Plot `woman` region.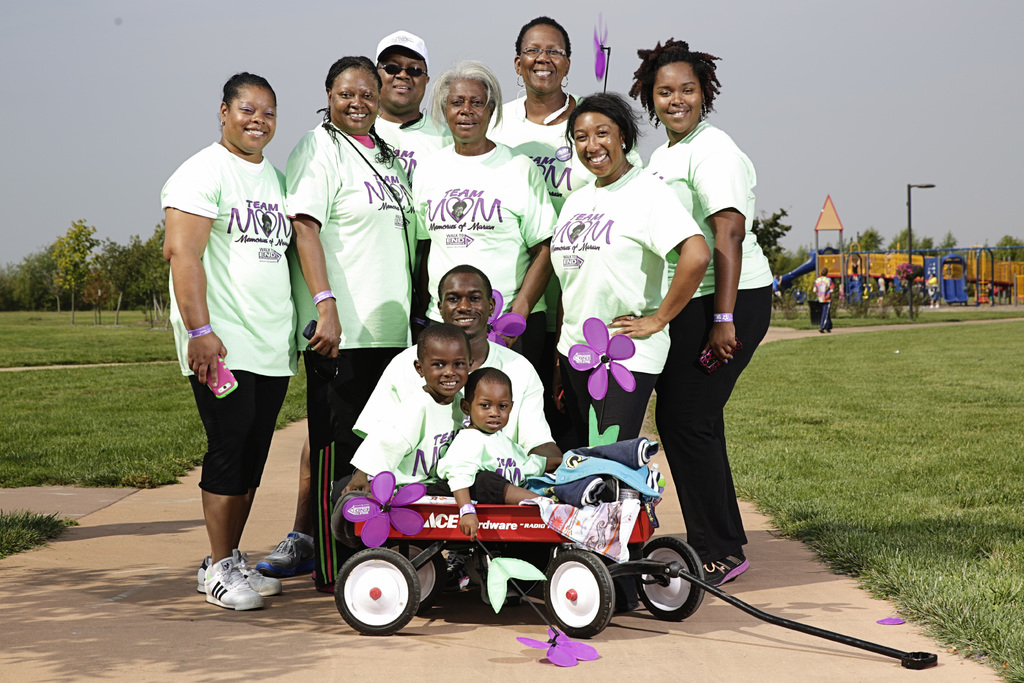
Plotted at 406, 59, 559, 360.
